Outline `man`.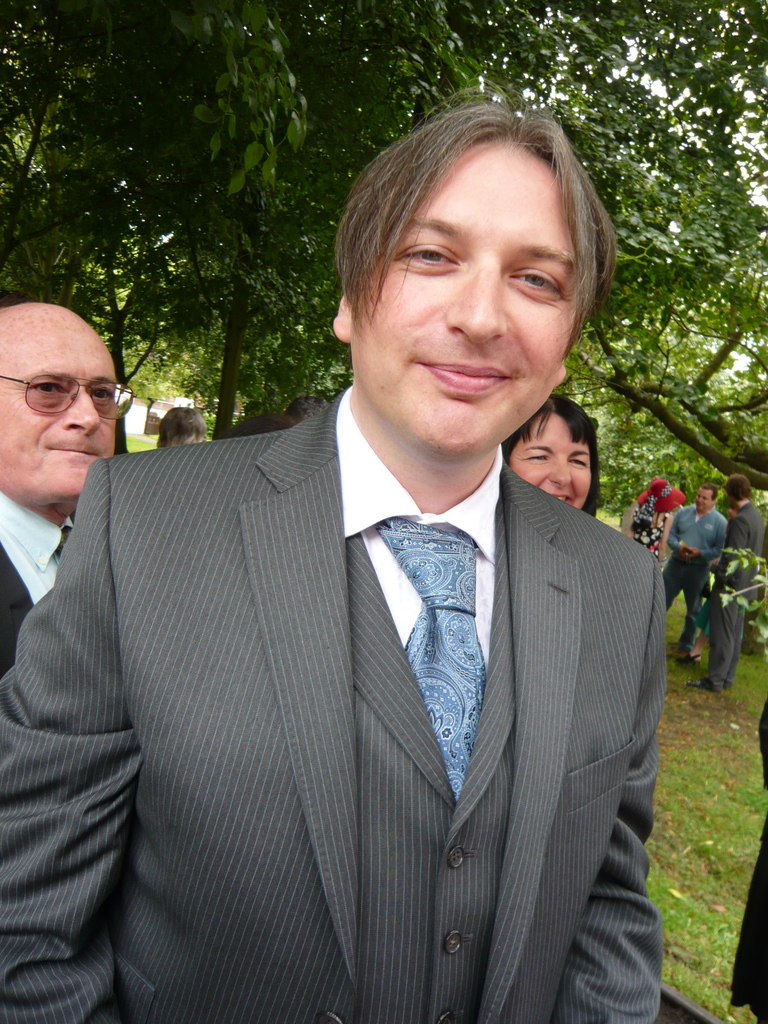
Outline: (x1=664, y1=490, x2=728, y2=685).
